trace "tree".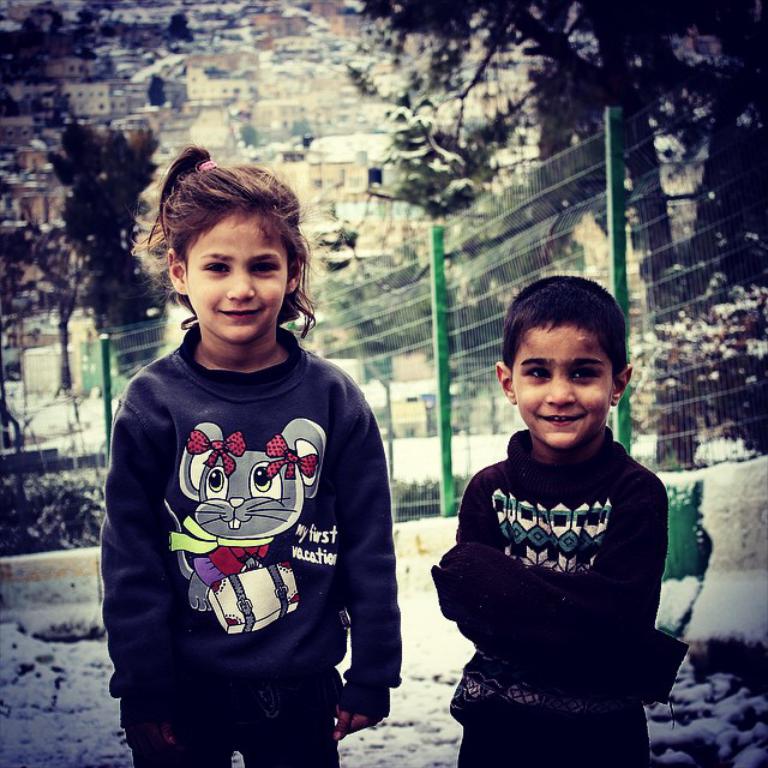
Traced to detection(50, 126, 164, 390).
